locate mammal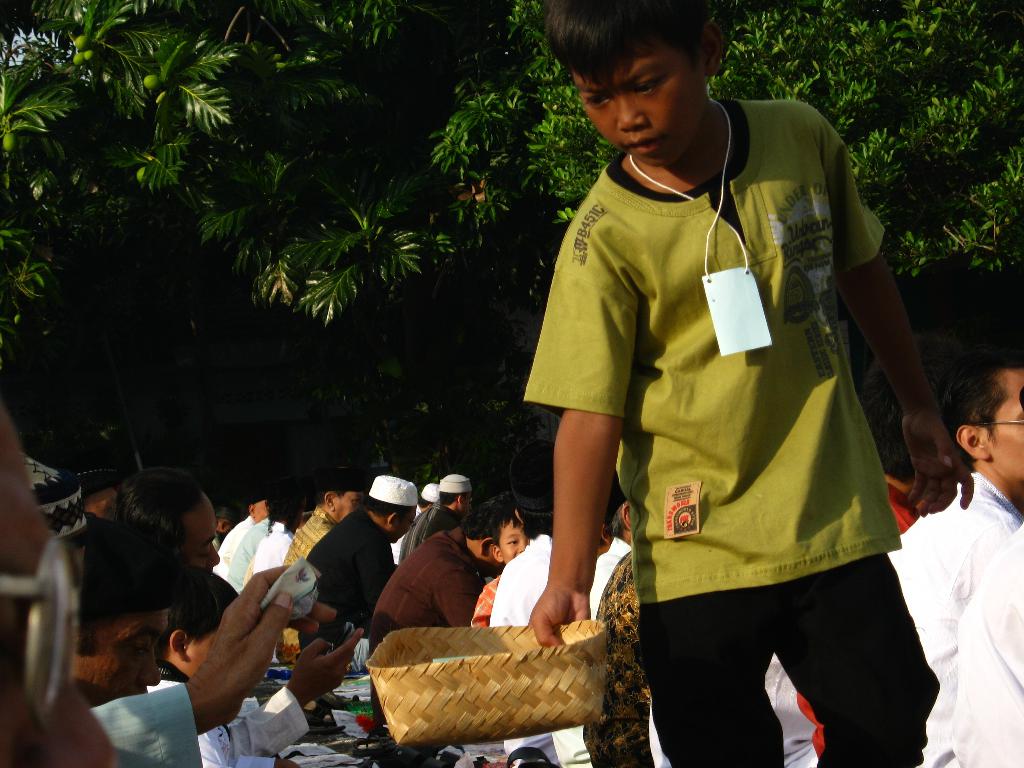
bbox=(141, 563, 246, 767)
